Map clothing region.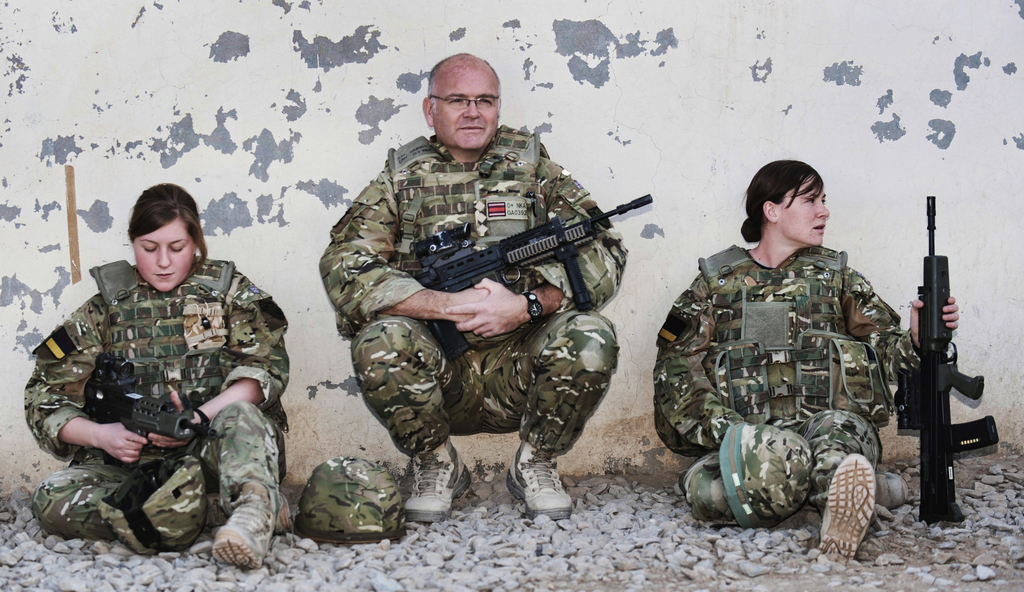
Mapped to locate(652, 245, 947, 522).
